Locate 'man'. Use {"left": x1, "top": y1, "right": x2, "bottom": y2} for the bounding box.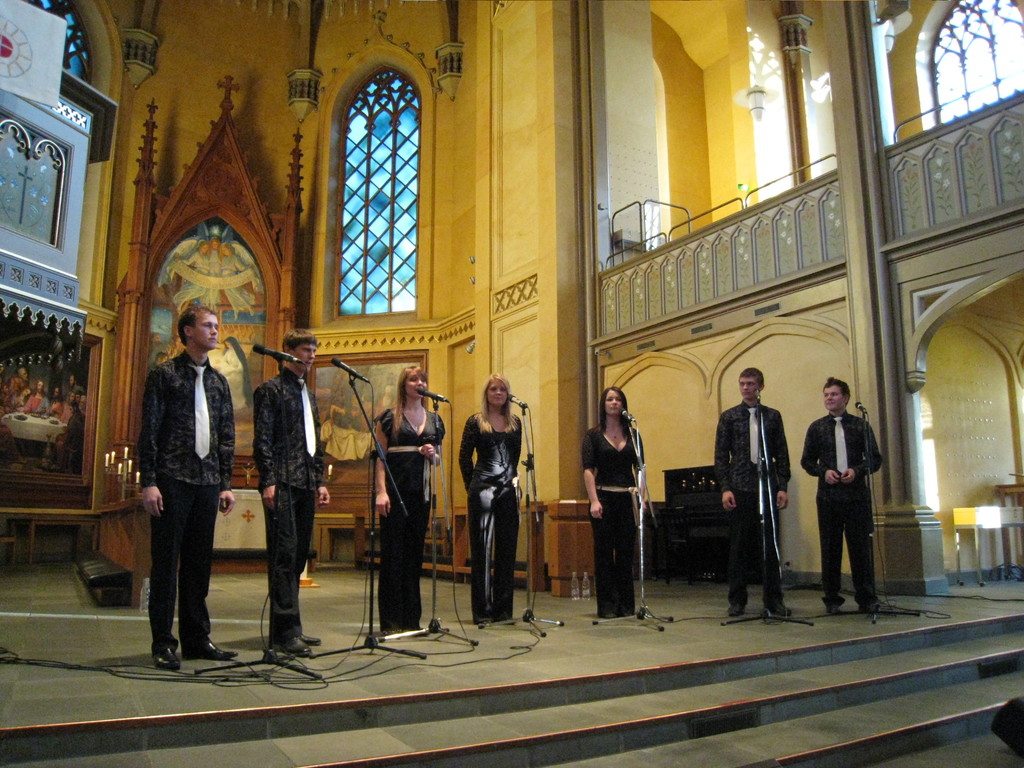
{"left": 252, "top": 331, "right": 329, "bottom": 657}.
